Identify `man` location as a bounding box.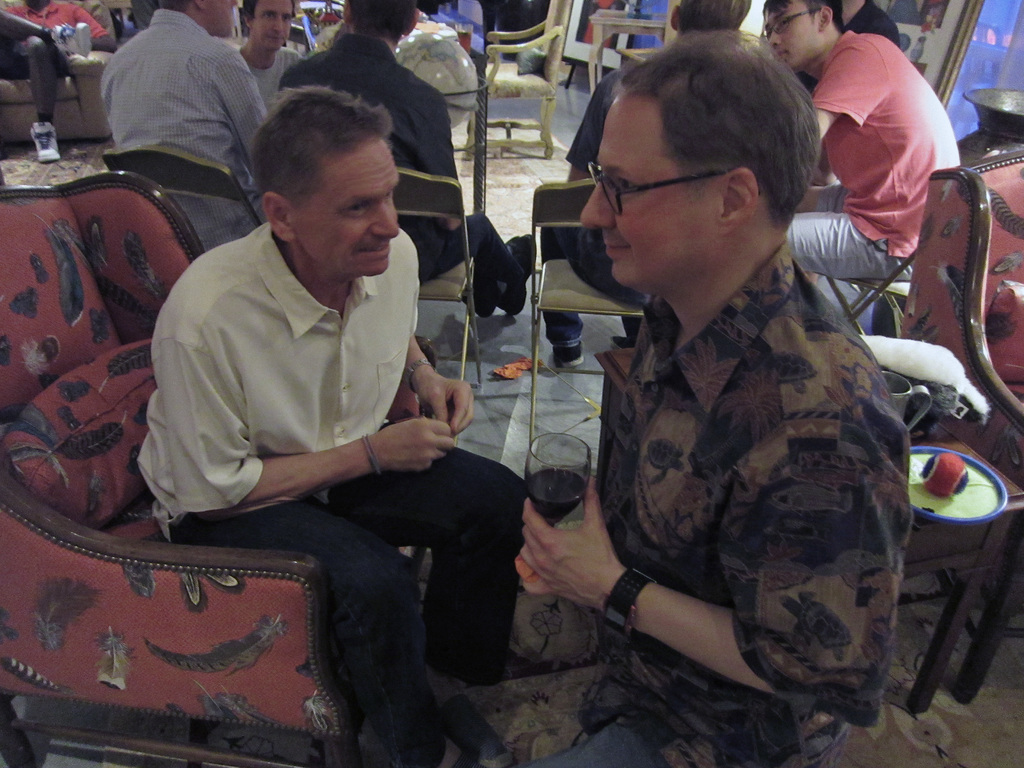
99:0:280:270.
